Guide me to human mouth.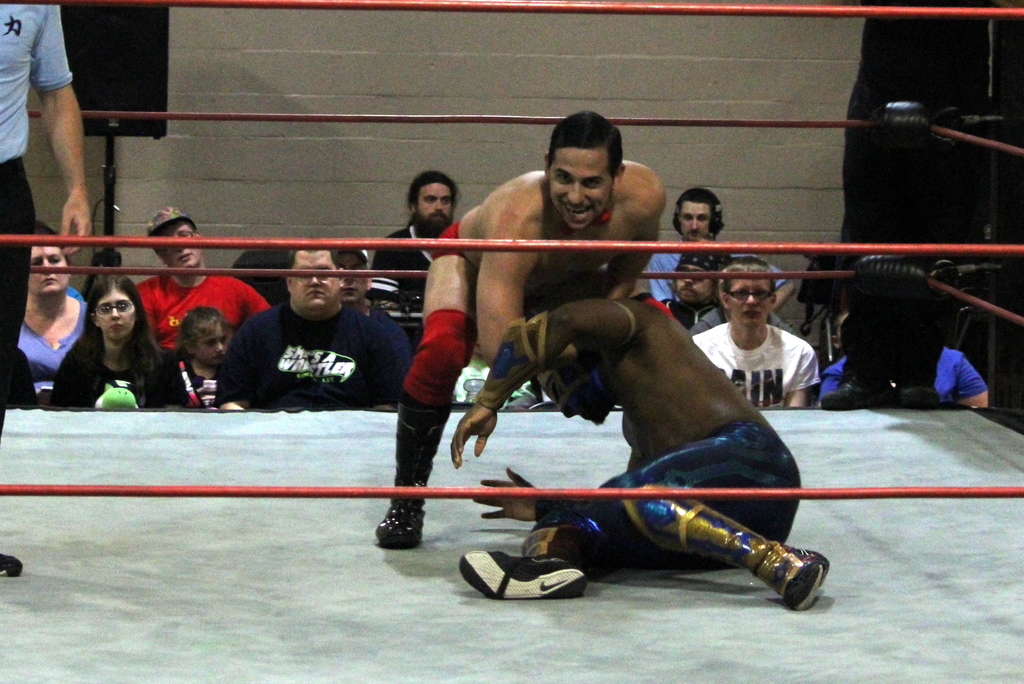
Guidance: (left=105, top=320, right=126, bottom=334).
